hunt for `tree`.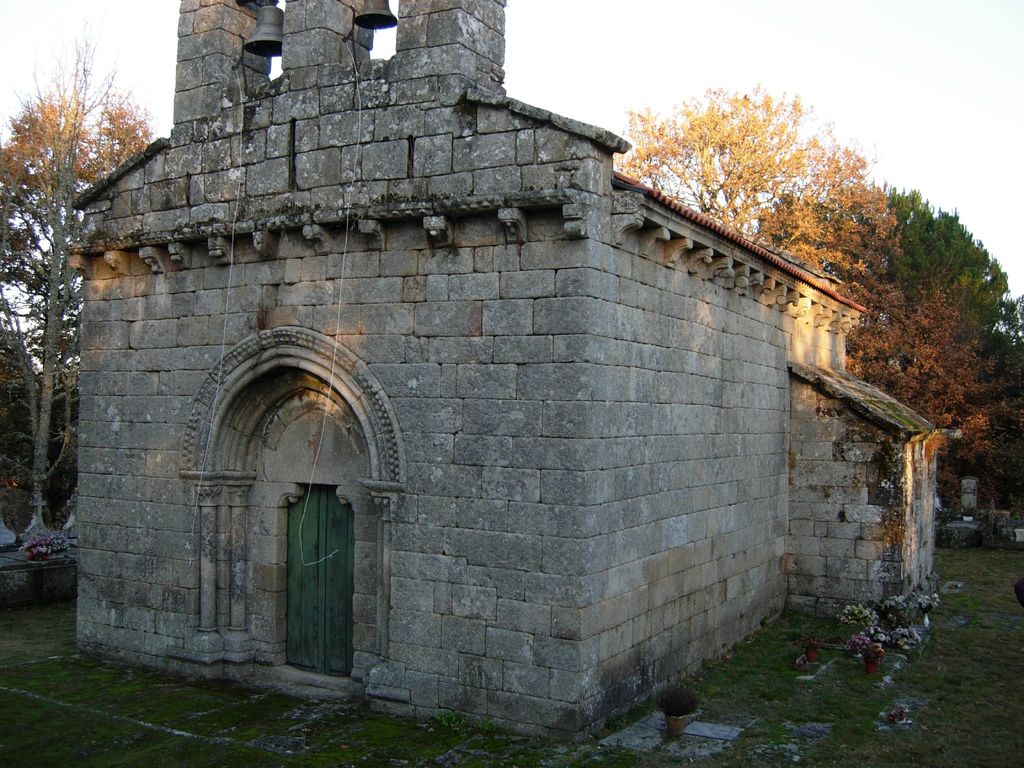
Hunted down at 0 4 163 559.
